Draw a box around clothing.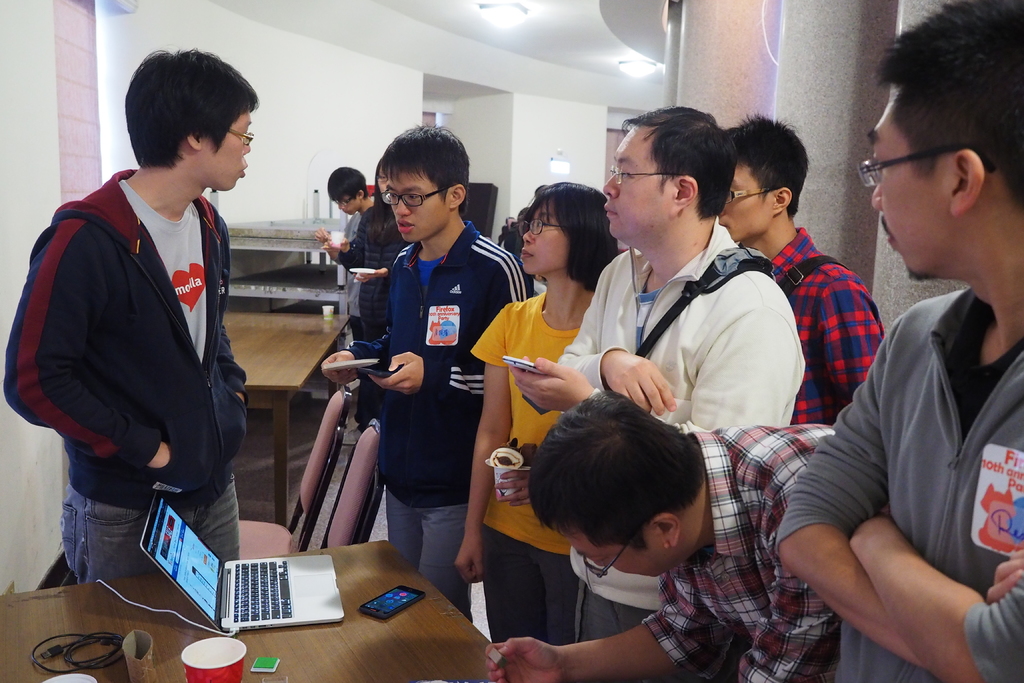
l=552, t=213, r=808, b=641.
